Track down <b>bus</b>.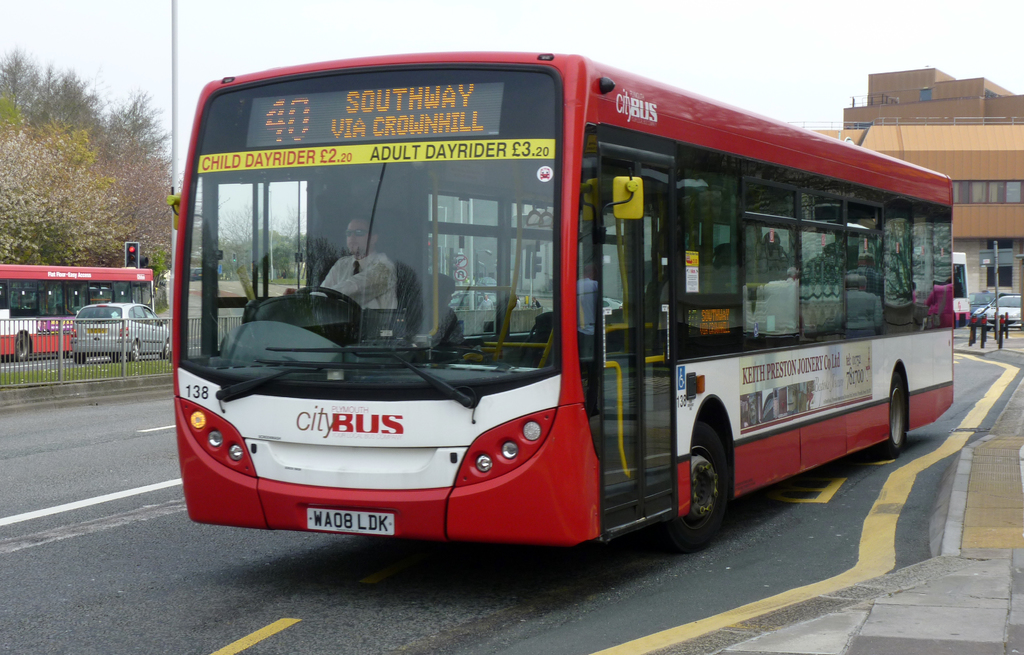
Tracked to 950 248 972 321.
